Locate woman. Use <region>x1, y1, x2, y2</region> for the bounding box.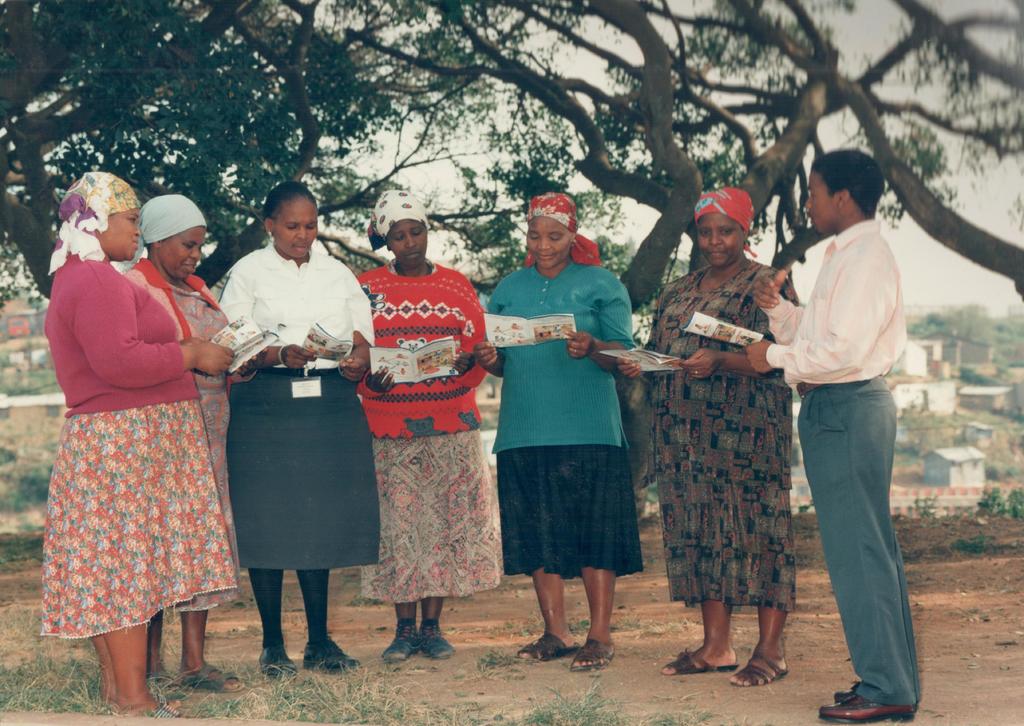
<region>42, 168, 236, 719</region>.
